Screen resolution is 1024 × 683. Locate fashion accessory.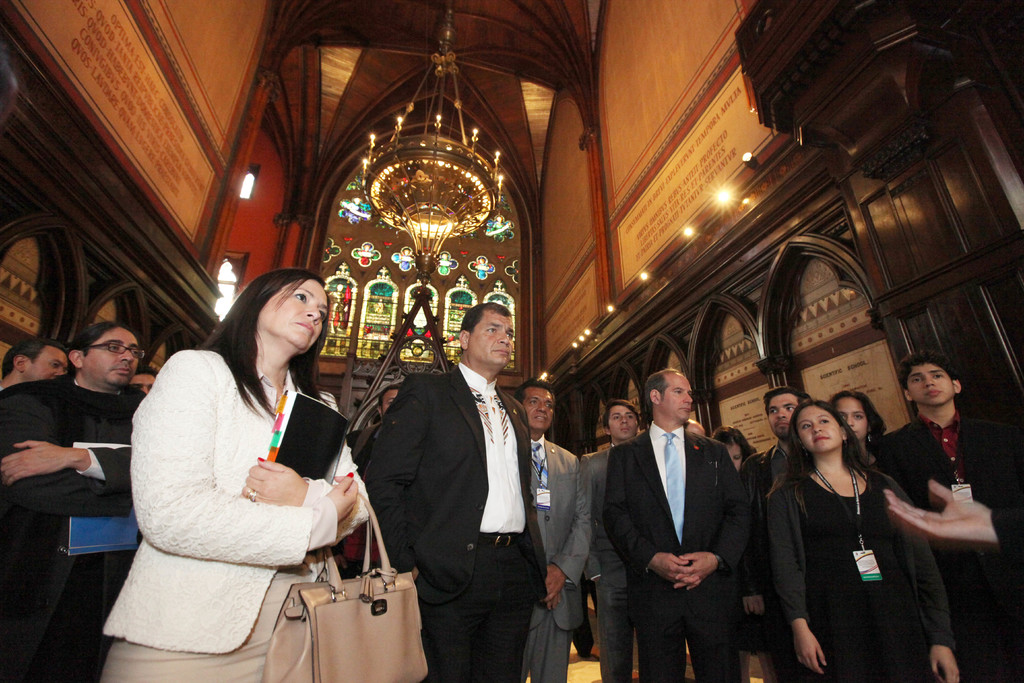
(530, 442, 548, 489).
